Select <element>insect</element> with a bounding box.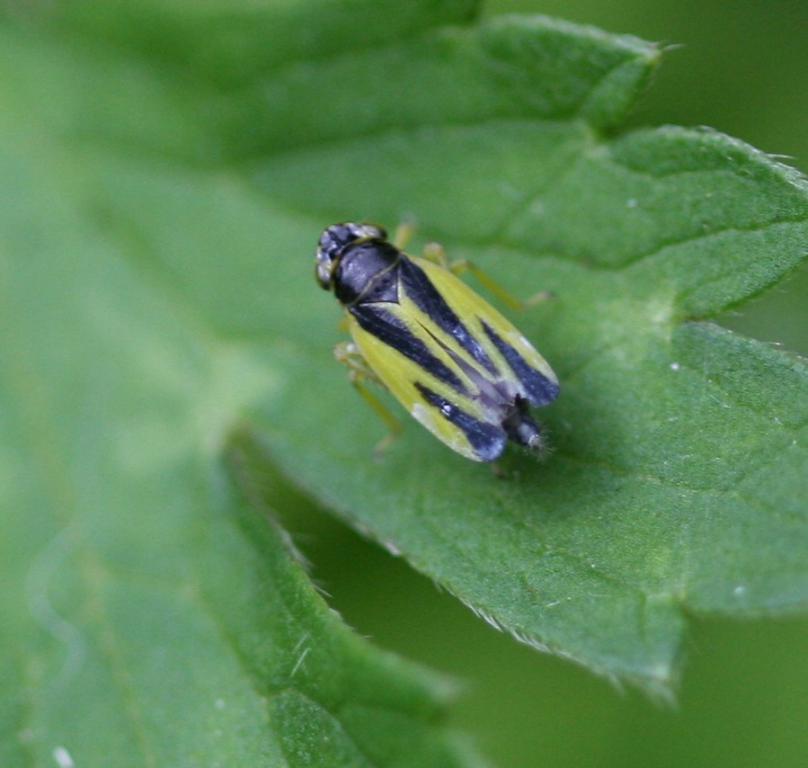
select_region(312, 210, 560, 477).
